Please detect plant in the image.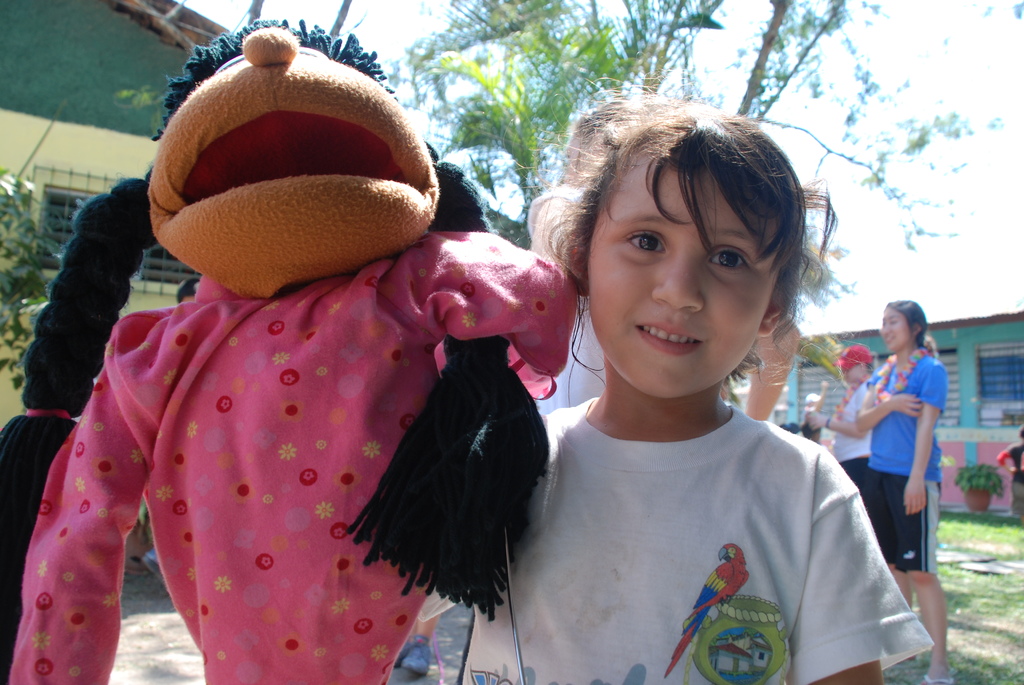
bbox(0, 93, 70, 395).
